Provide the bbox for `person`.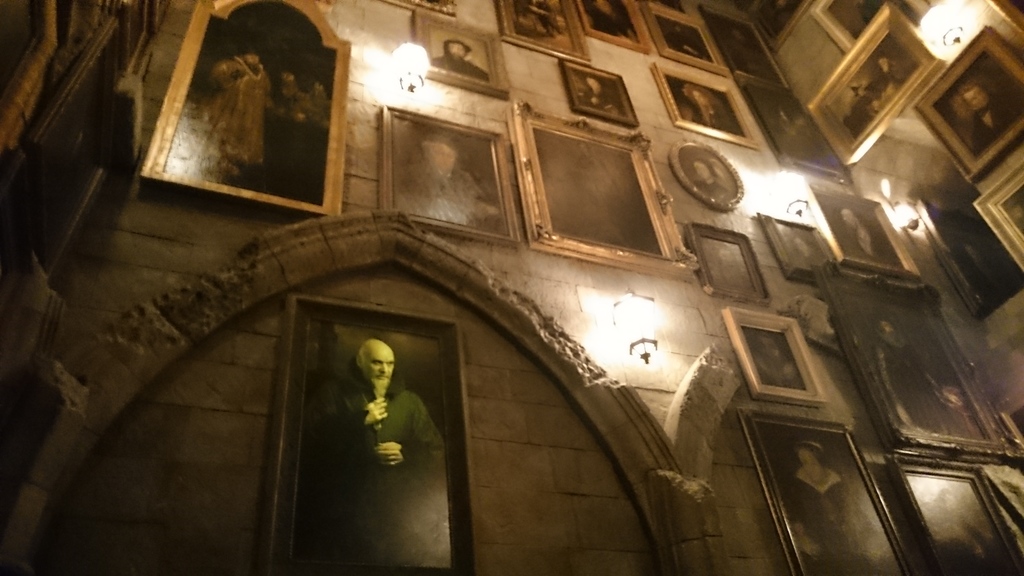
[left=342, top=325, right=429, bottom=518].
